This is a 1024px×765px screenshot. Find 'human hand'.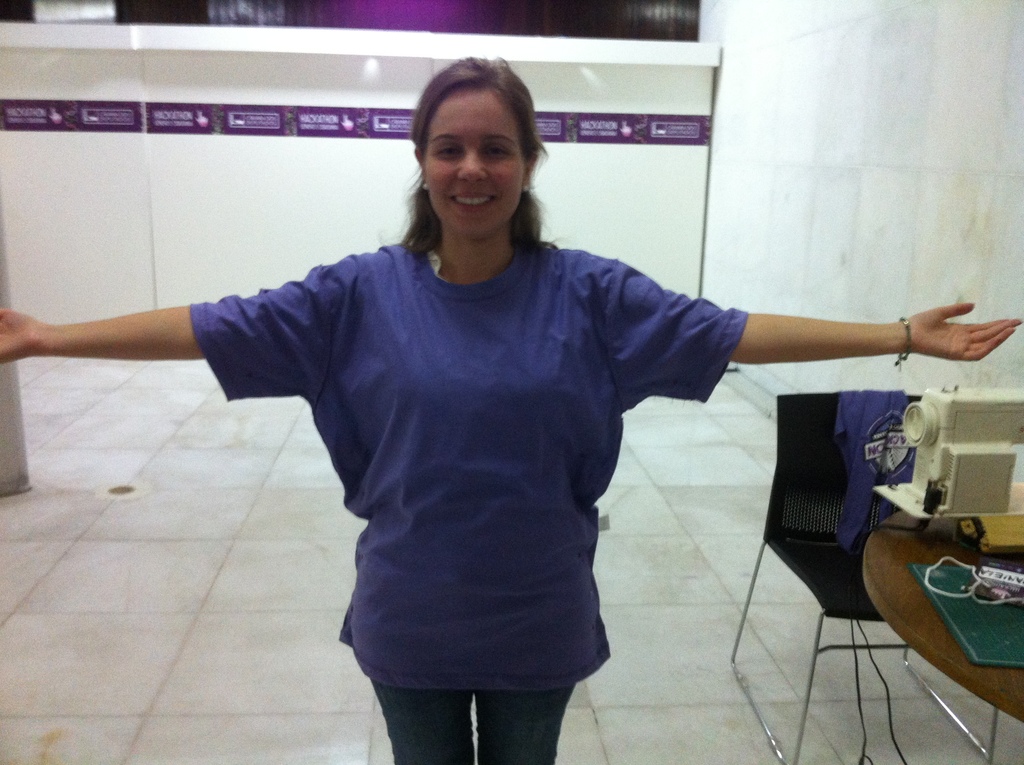
Bounding box: (x1=908, y1=300, x2=1022, y2=361).
